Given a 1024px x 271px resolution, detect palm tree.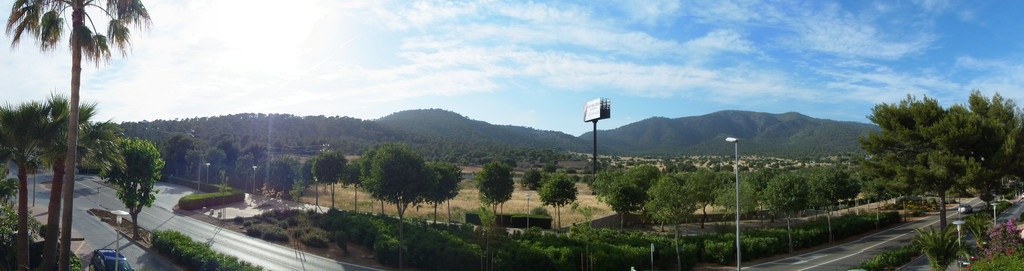
[6, 0, 153, 270].
